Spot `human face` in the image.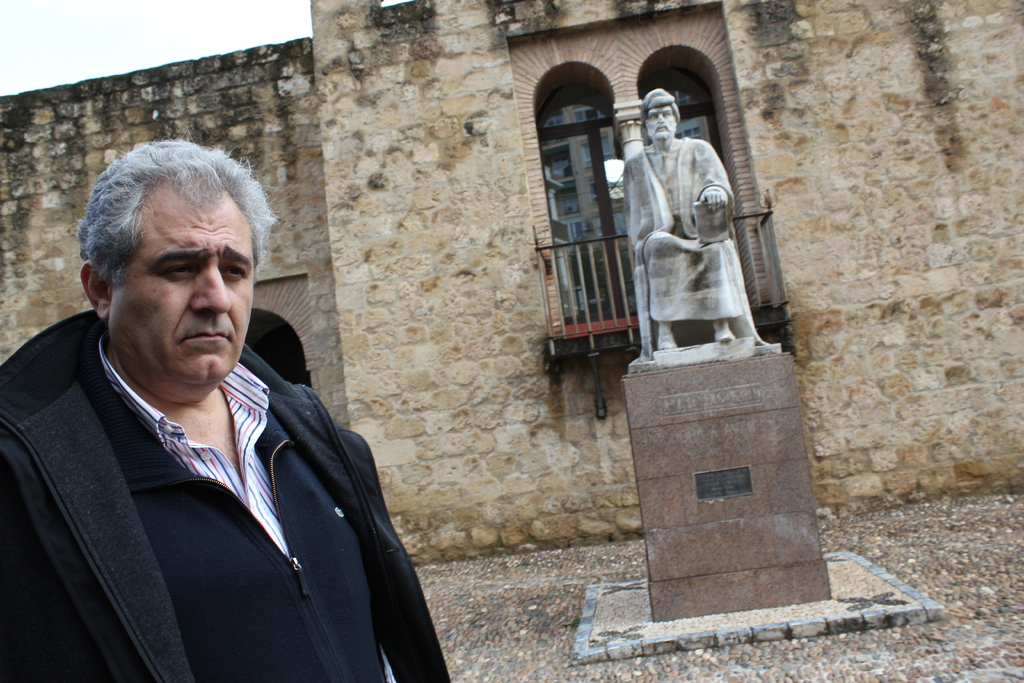
`human face` found at crop(107, 188, 252, 389).
